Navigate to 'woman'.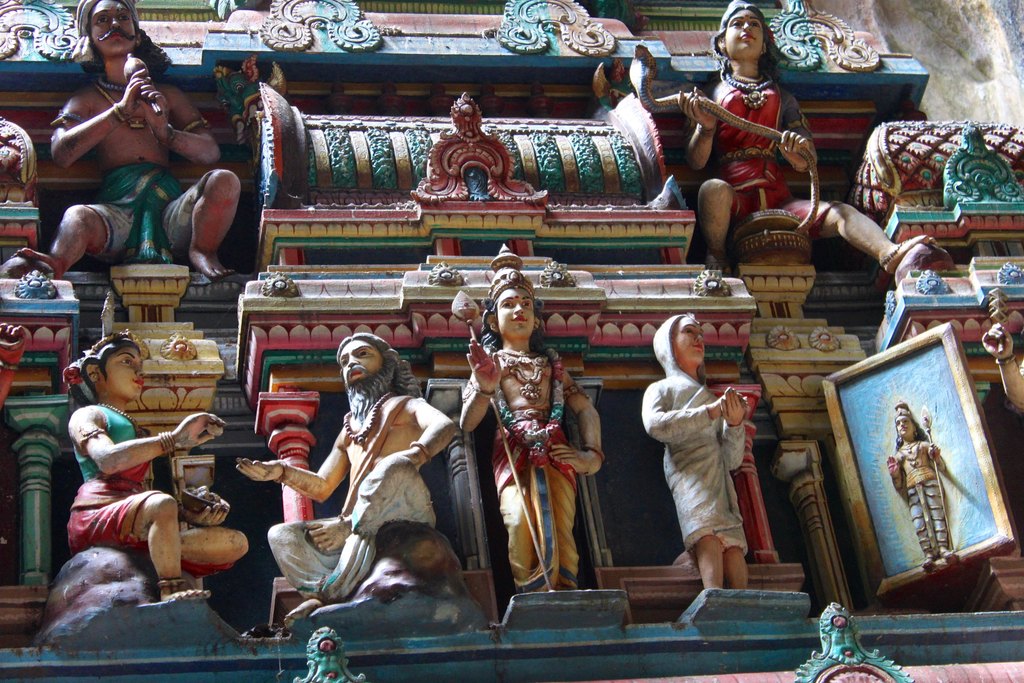
Navigation target: x1=64, y1=333, x2=247, y2=603.
